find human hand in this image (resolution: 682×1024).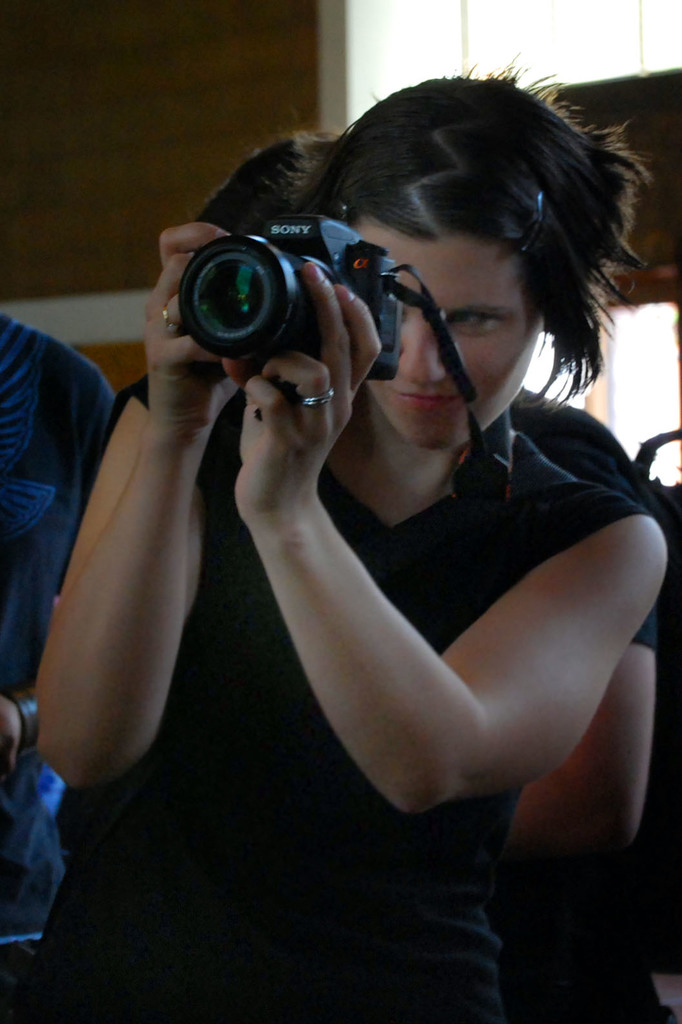
[x1=236, y1=265, x2=382, y2=521].
